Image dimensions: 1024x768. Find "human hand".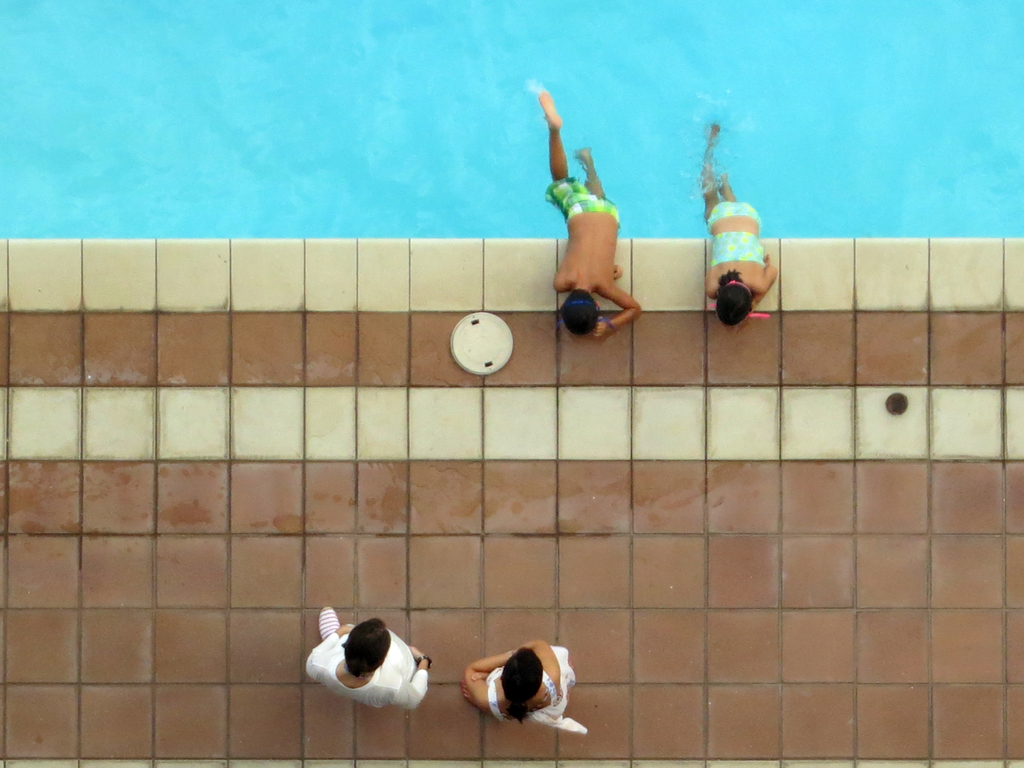
[409, 643, 425, 657].
